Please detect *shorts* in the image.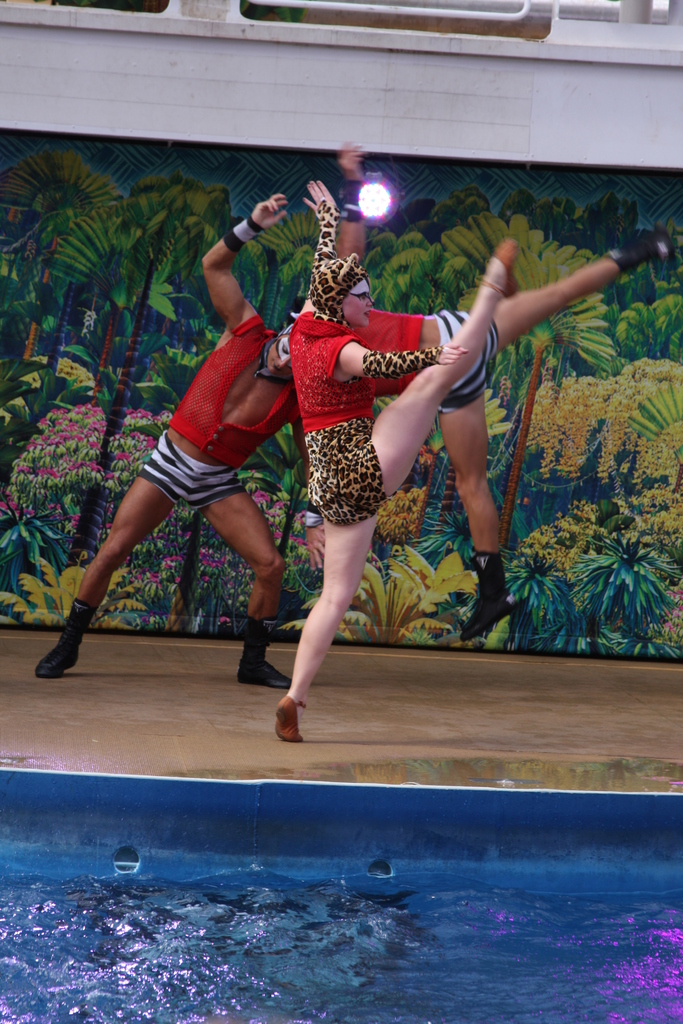
box=[136, 434, 247, 512].
